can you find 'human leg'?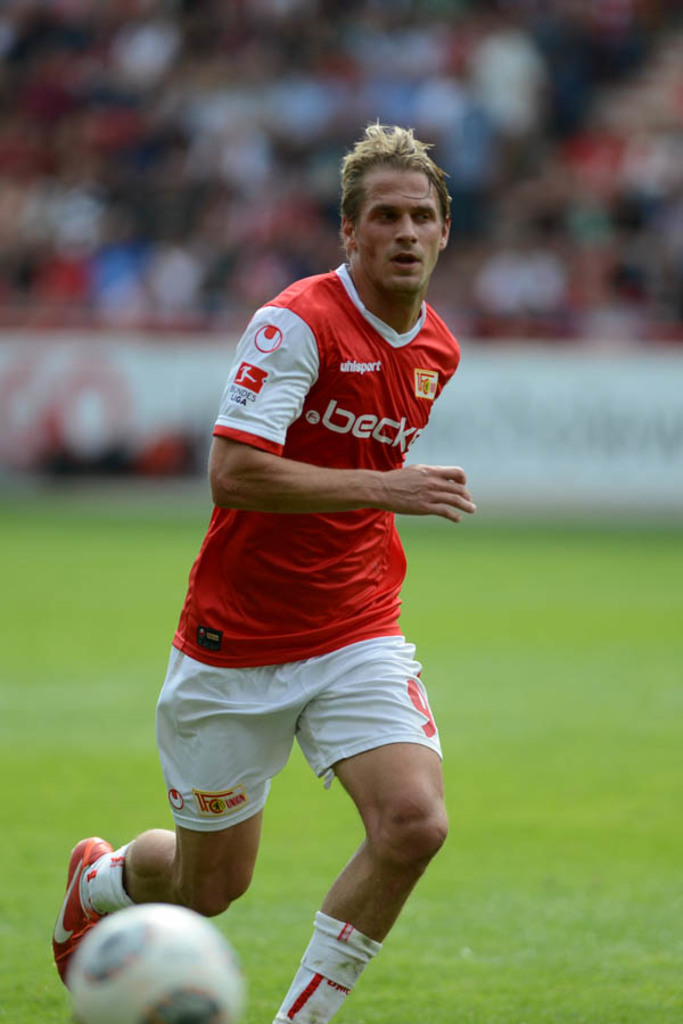
Yes, bounding box: Rect(50, 608, 305, 992).
